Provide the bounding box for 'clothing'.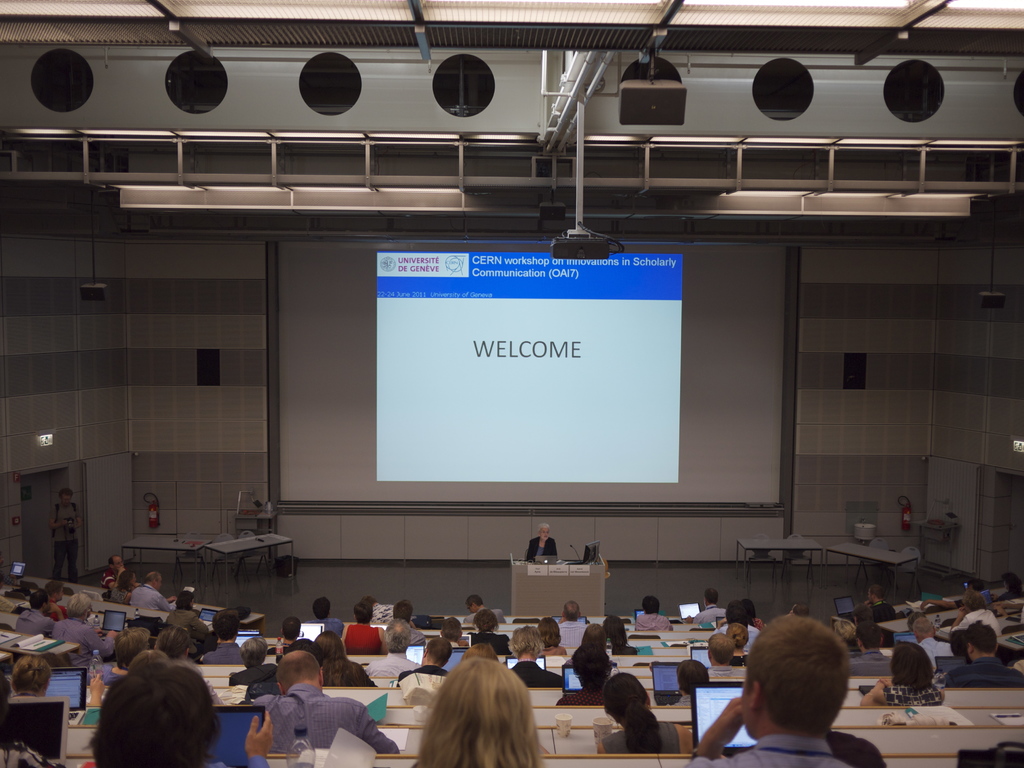
511, 660, 564, 689.
